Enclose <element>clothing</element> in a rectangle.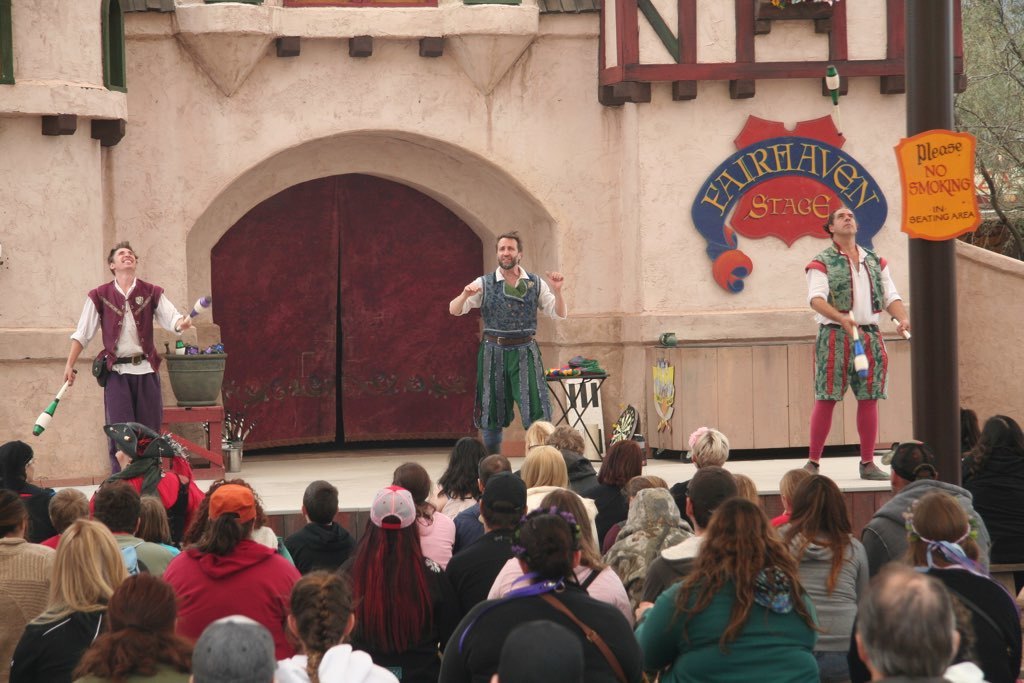
BBox(629, 566, 818, 682).
